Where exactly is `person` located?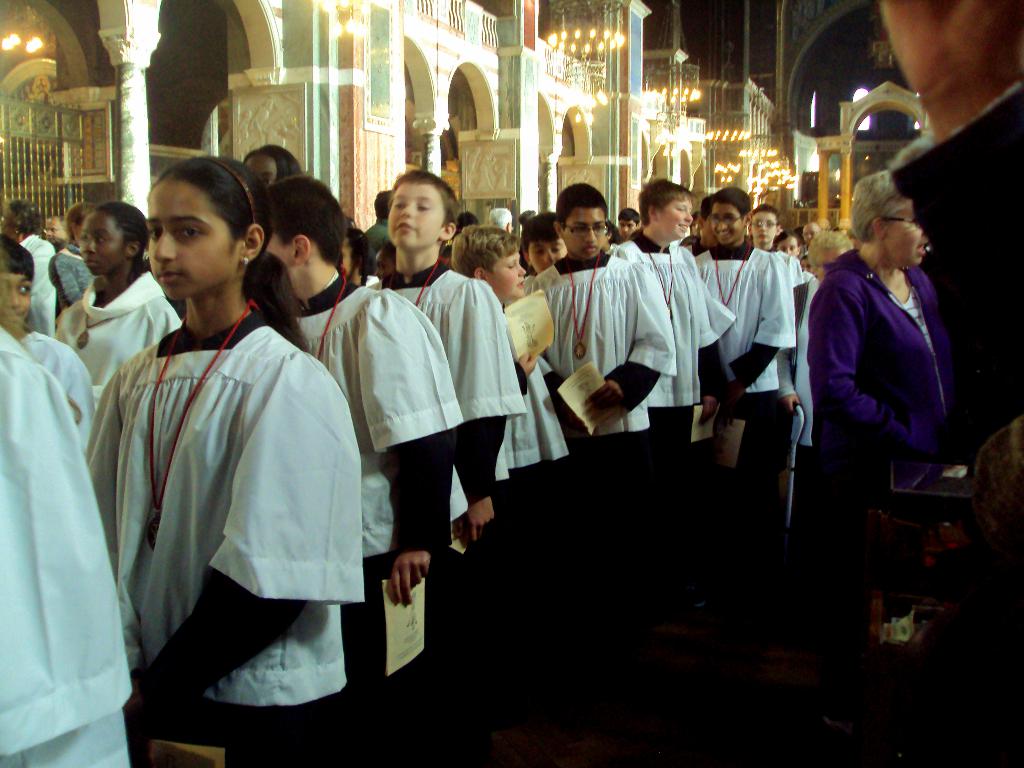
Its bounding box is (382,170,526,539).
